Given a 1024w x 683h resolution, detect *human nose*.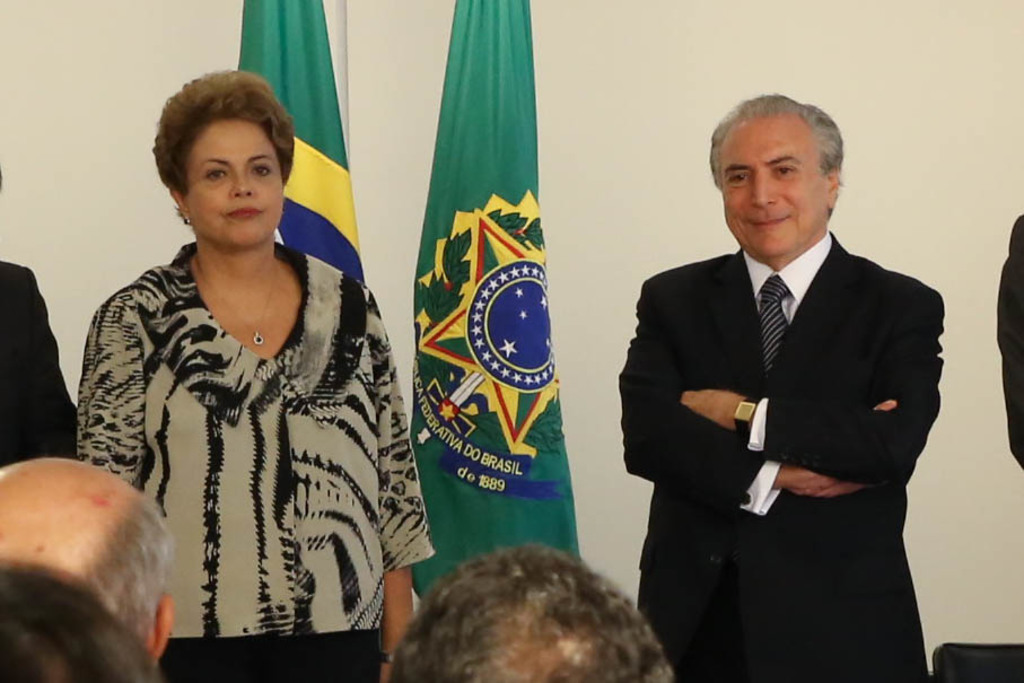
crop(750, 170, 778, 207).
